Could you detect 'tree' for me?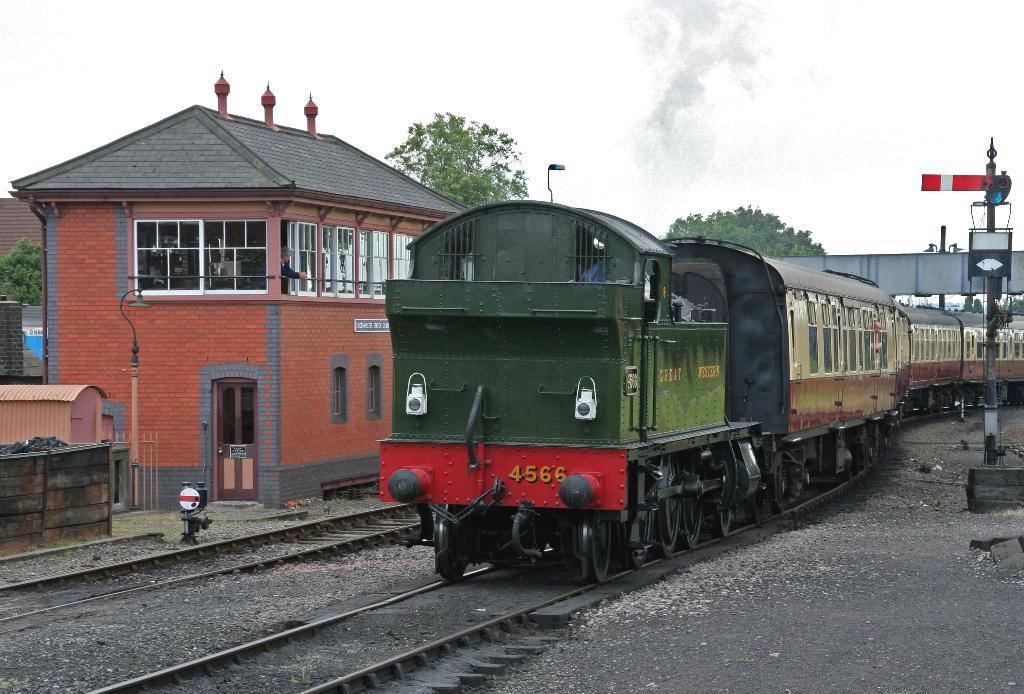
Detection result: box(0, 231, 40, 305).
